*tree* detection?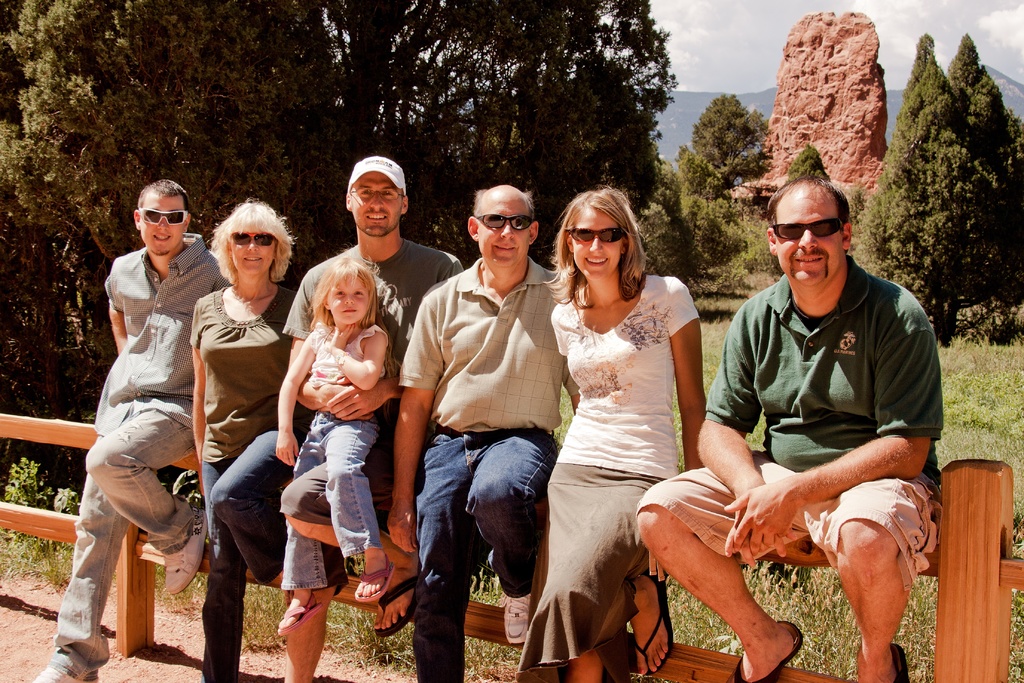
Rect(320, 0, 677, 270)
